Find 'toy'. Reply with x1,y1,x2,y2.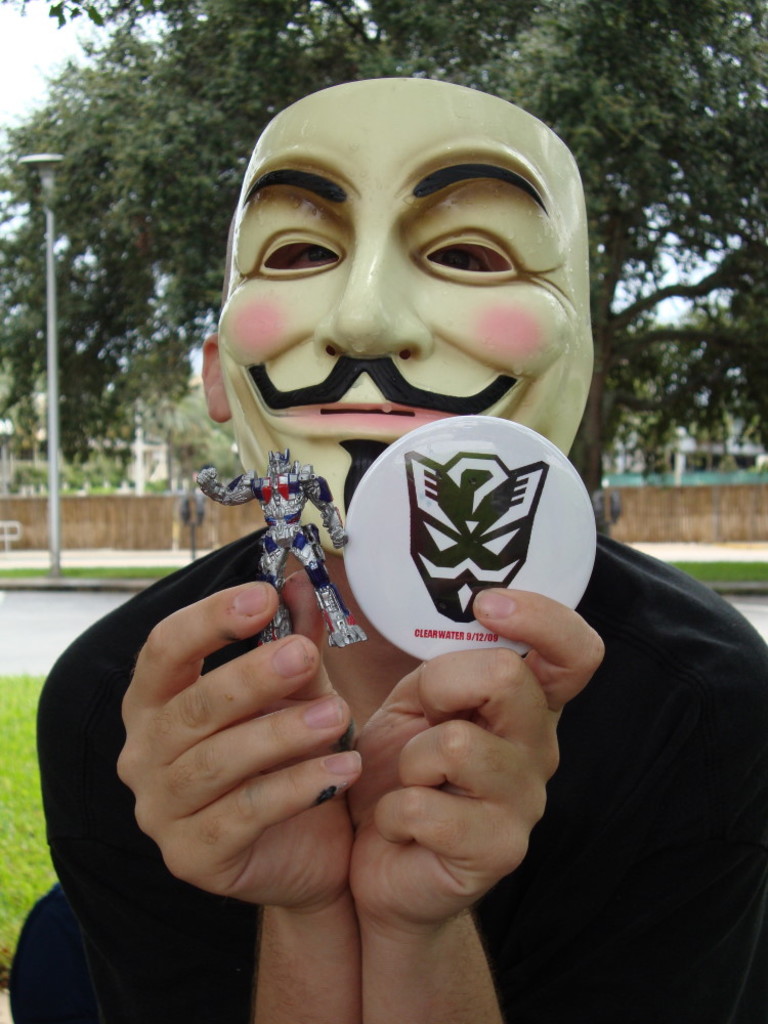
339,413,600,659.
